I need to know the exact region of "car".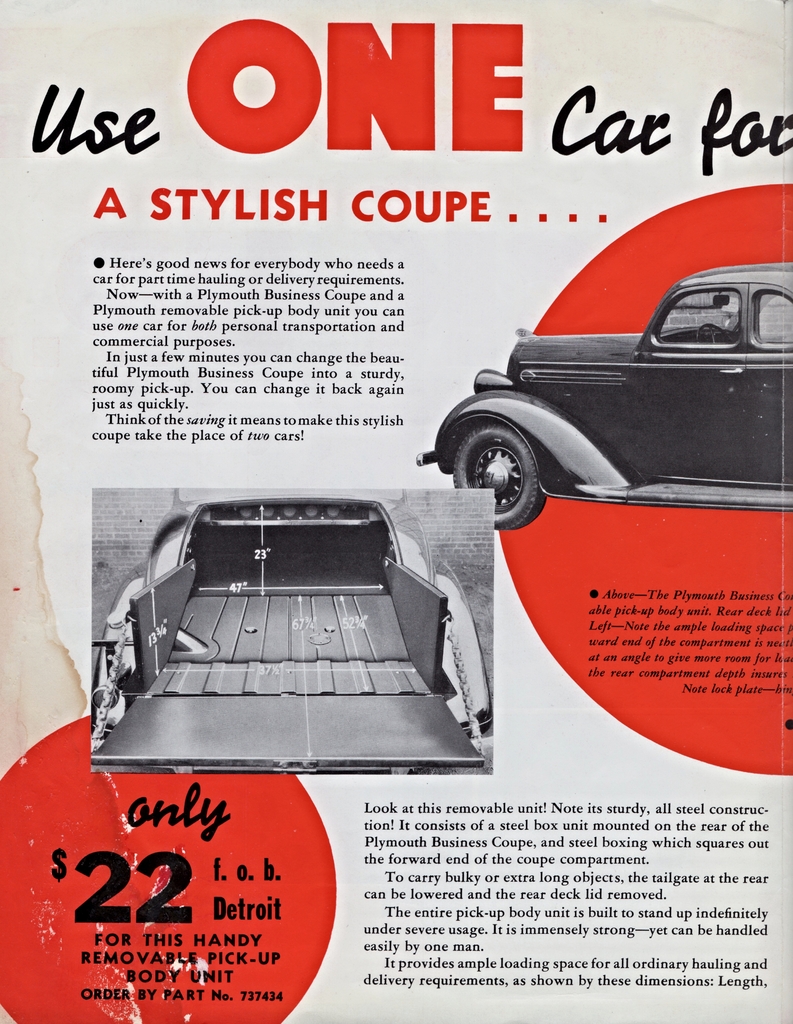
Region: left=415, top=264, right=792, bottom=534.
